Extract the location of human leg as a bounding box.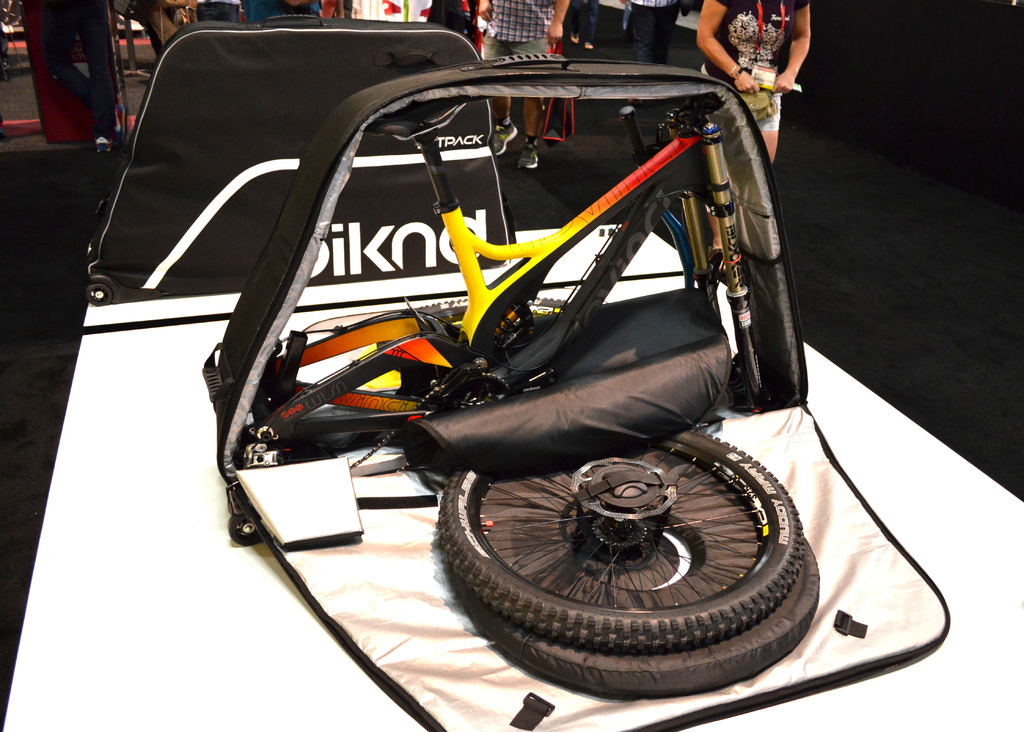
515 38 550 165.
